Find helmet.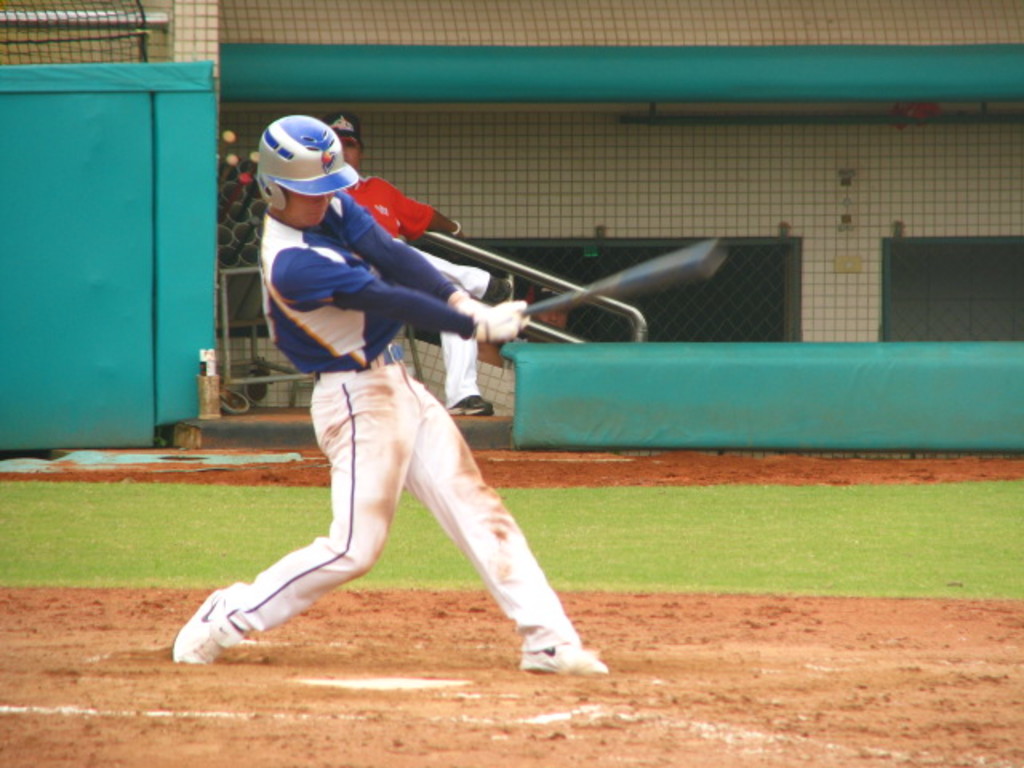
(x1=245, y1=112, x2=349, y2=219).
